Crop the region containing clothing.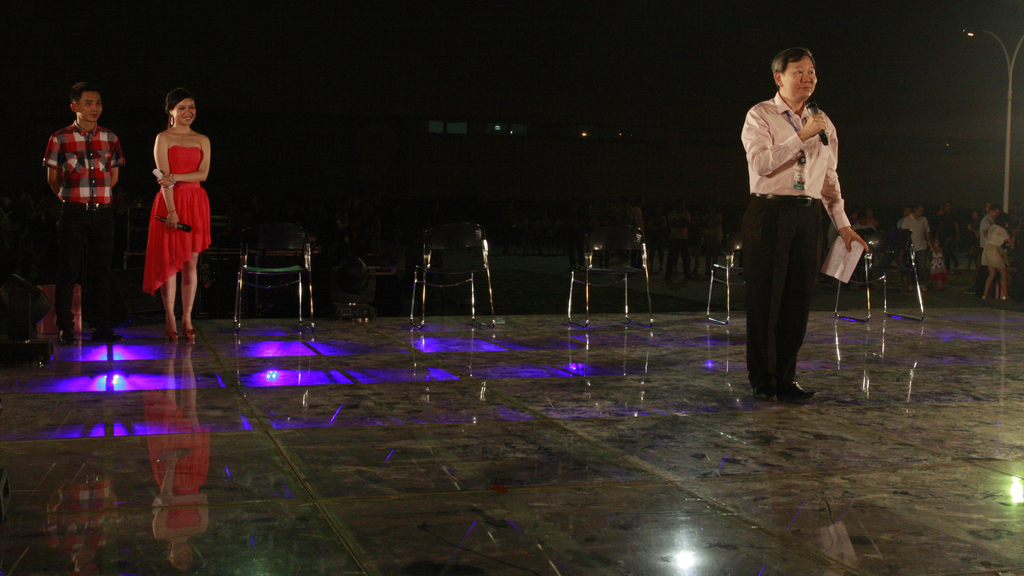
Crop region: 43/129/119/273.
